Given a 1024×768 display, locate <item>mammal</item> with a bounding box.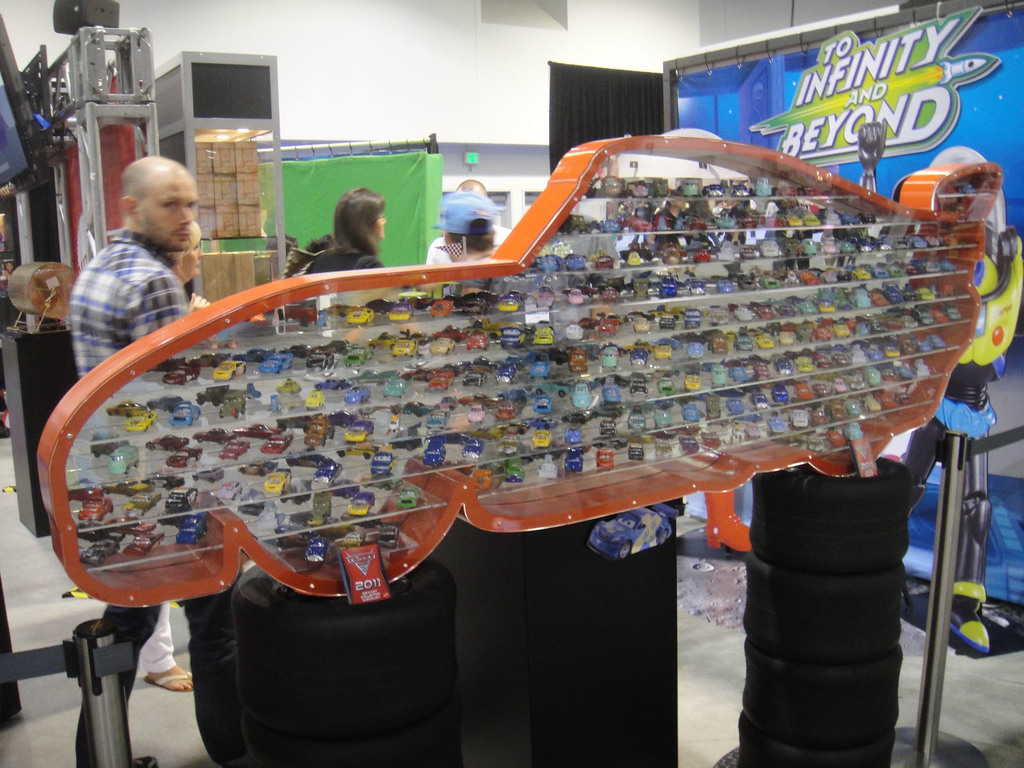
Located: 429:188:507:260.
